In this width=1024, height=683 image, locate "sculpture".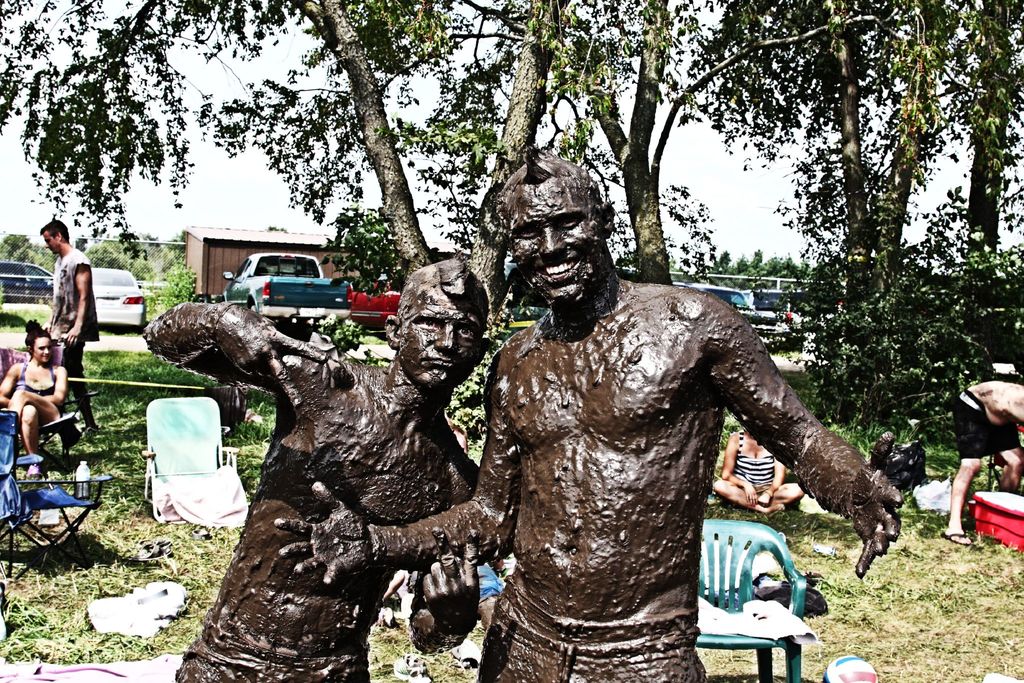
Bounding box: [275, 179, 886, 666].
